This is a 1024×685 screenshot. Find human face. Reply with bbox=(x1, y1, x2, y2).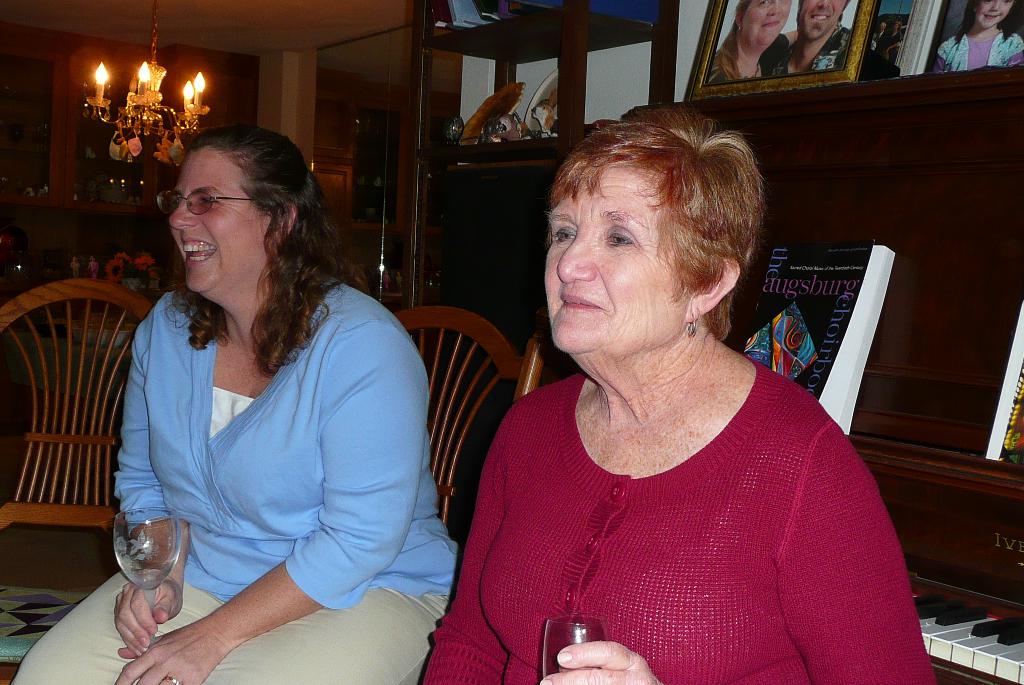
bbox=(797, 0, 845, 39).
